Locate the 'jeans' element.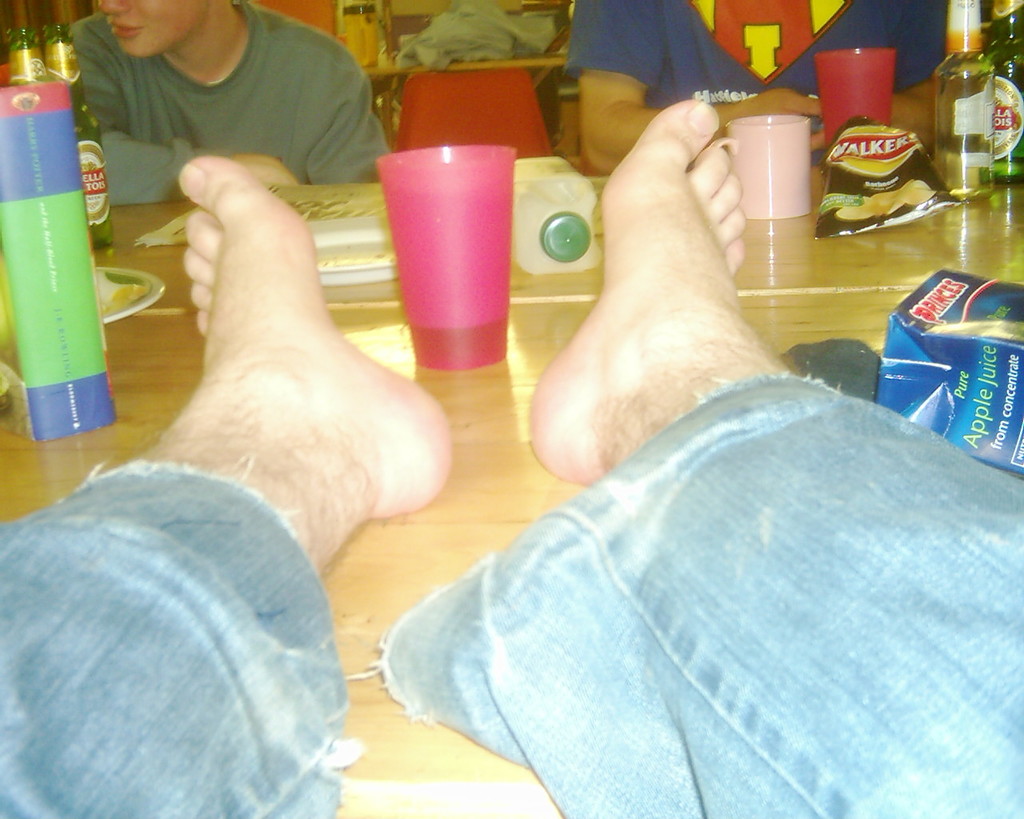
Element bbox: {"x1": 383, "y1": 378, "x2": 1019, "y2": 818}.
